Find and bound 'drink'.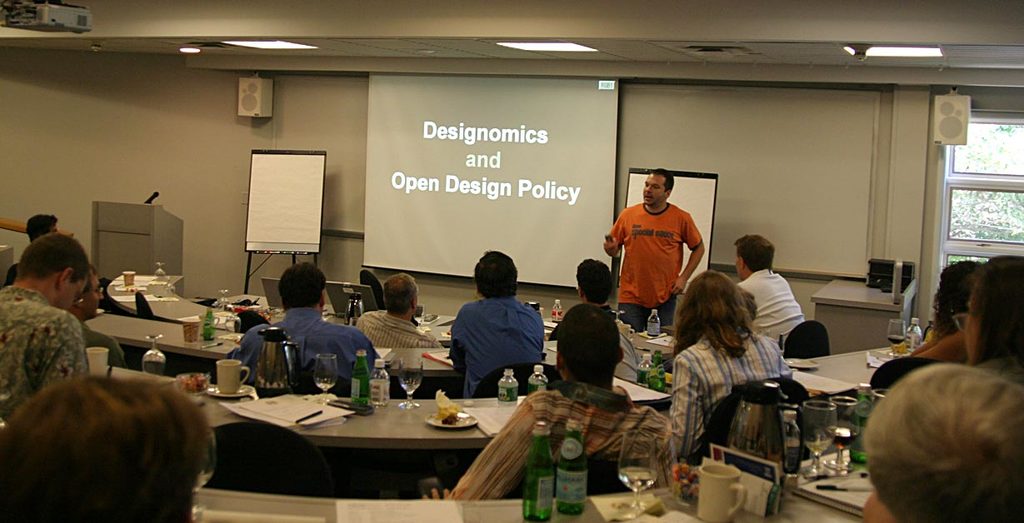
Bound: detection(557, 416, 584, 515).
